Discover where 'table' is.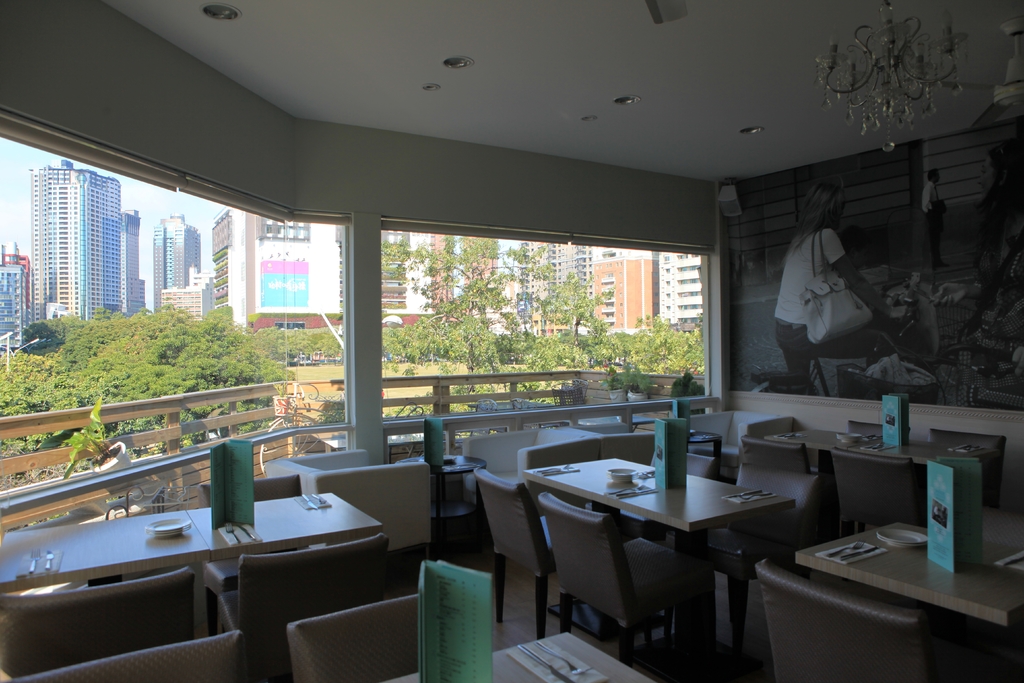
Discovered at locate(188, 487, 376, 625).
